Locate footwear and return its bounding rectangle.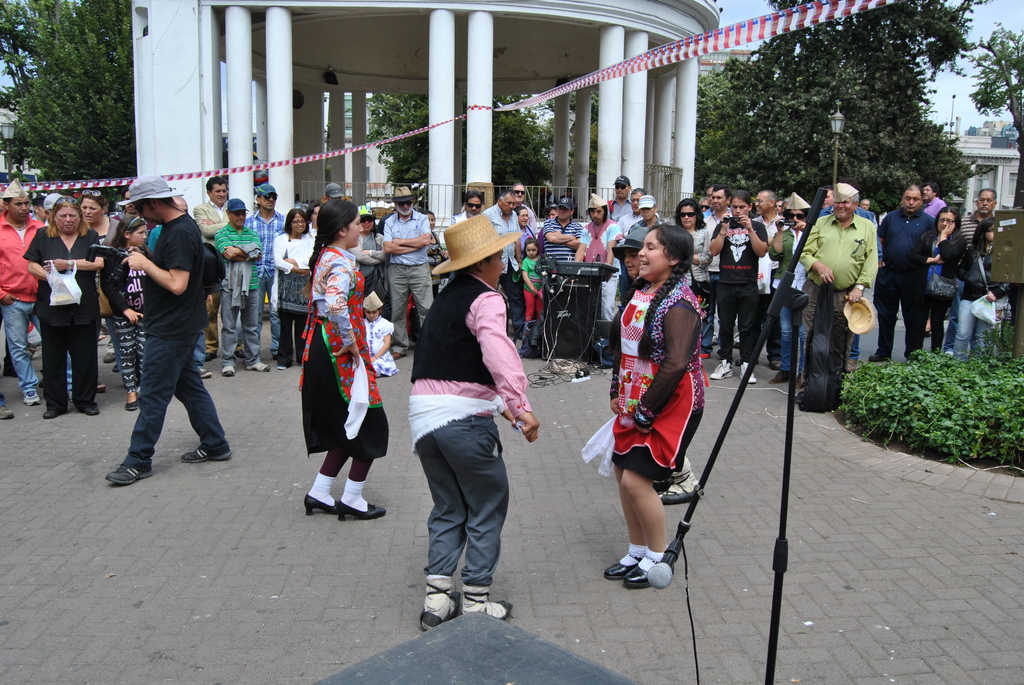
BBox(47, 402, 68, 418).
